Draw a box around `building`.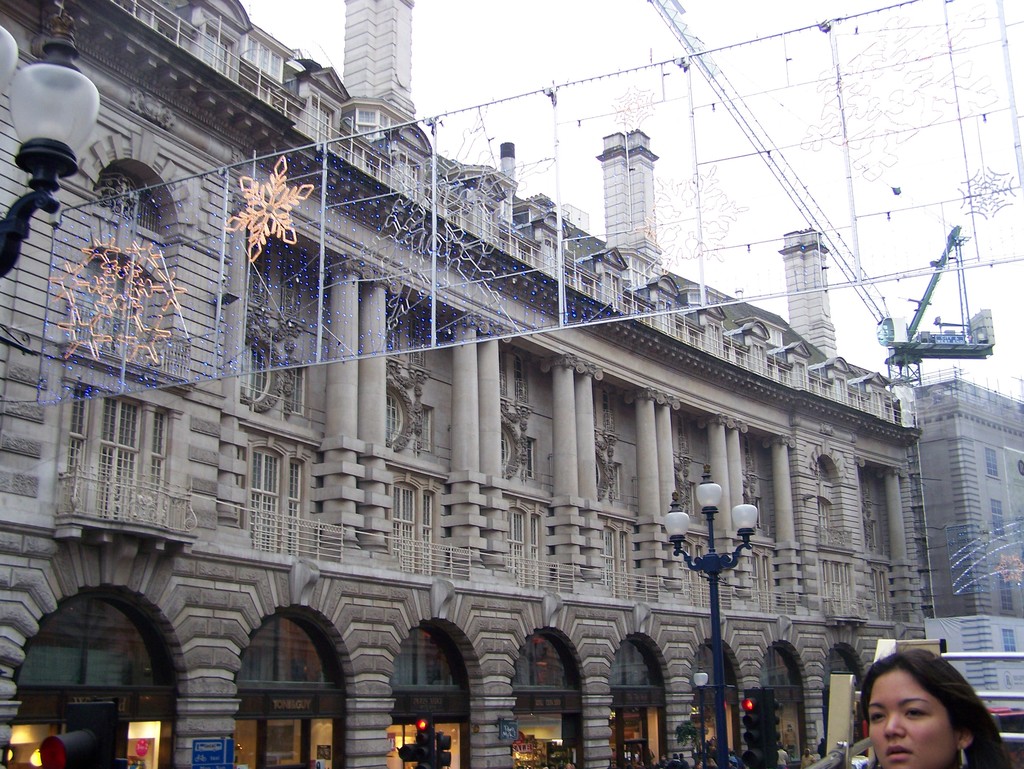
box=[0, 1, 920, 768].
